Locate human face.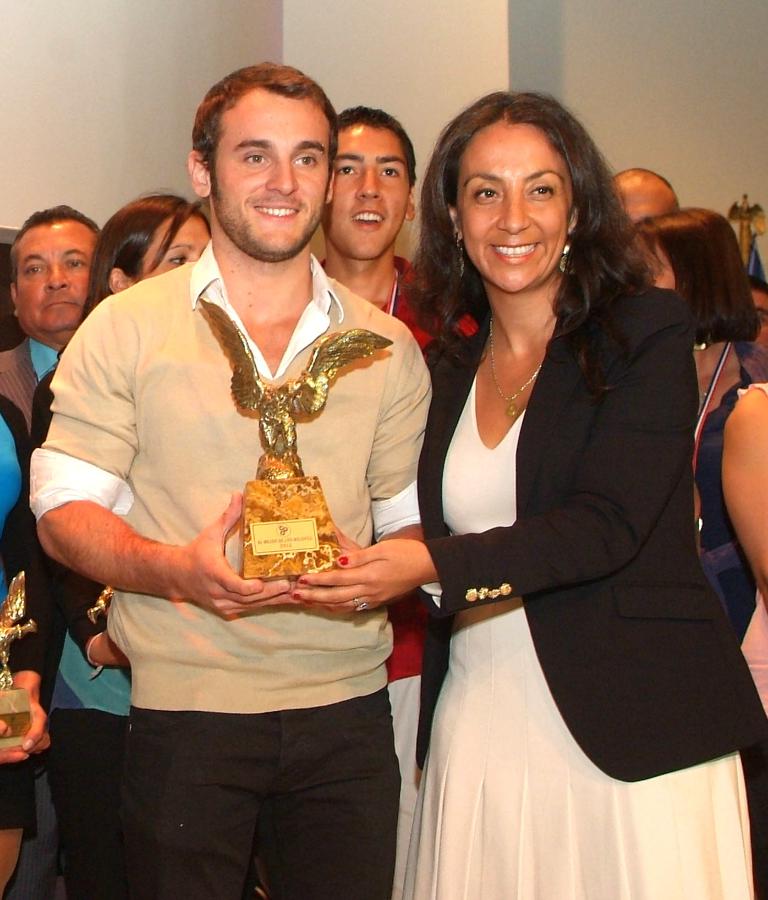
Bounding box: 133 215 210 282.
